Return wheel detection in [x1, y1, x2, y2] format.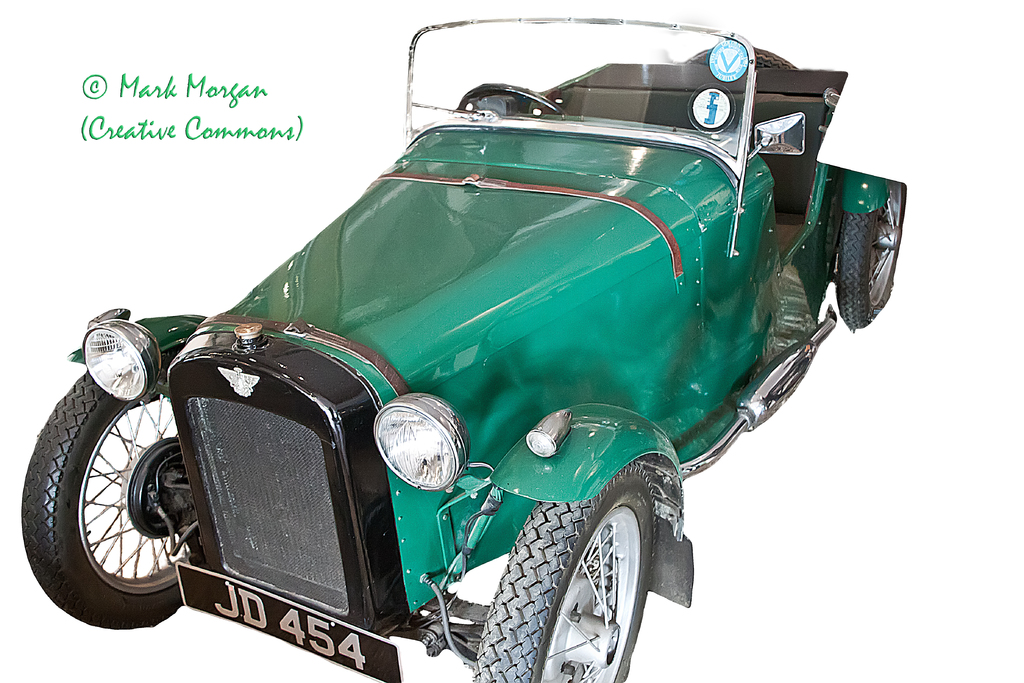
[501, 483, 668, 669].
